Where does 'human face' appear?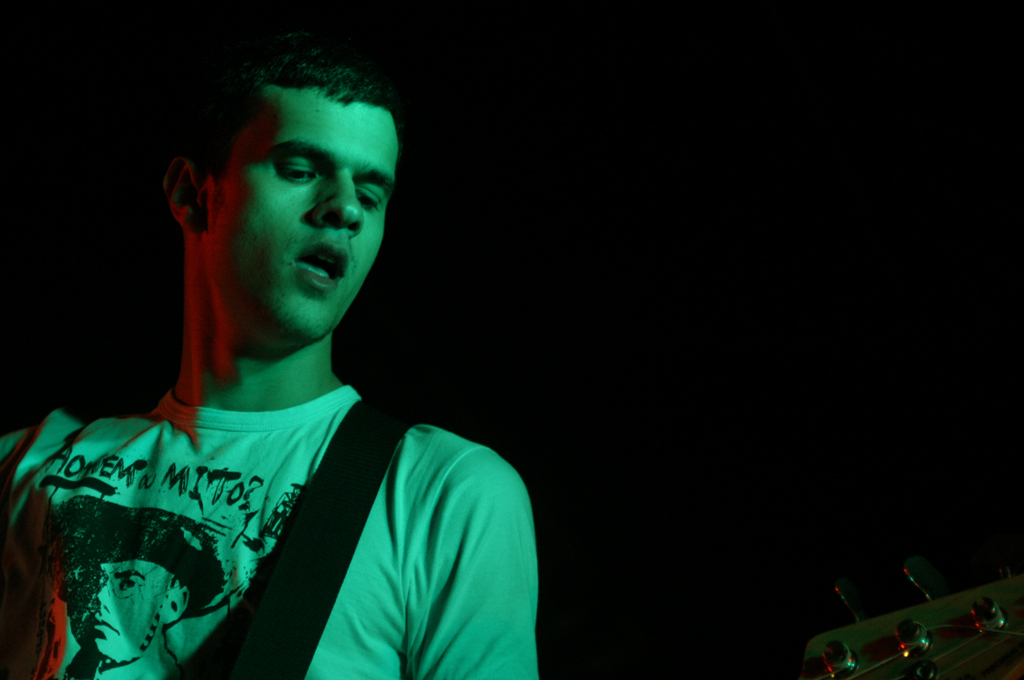
Appears at <bbox>67, 560, 171, 665</bbox>.
